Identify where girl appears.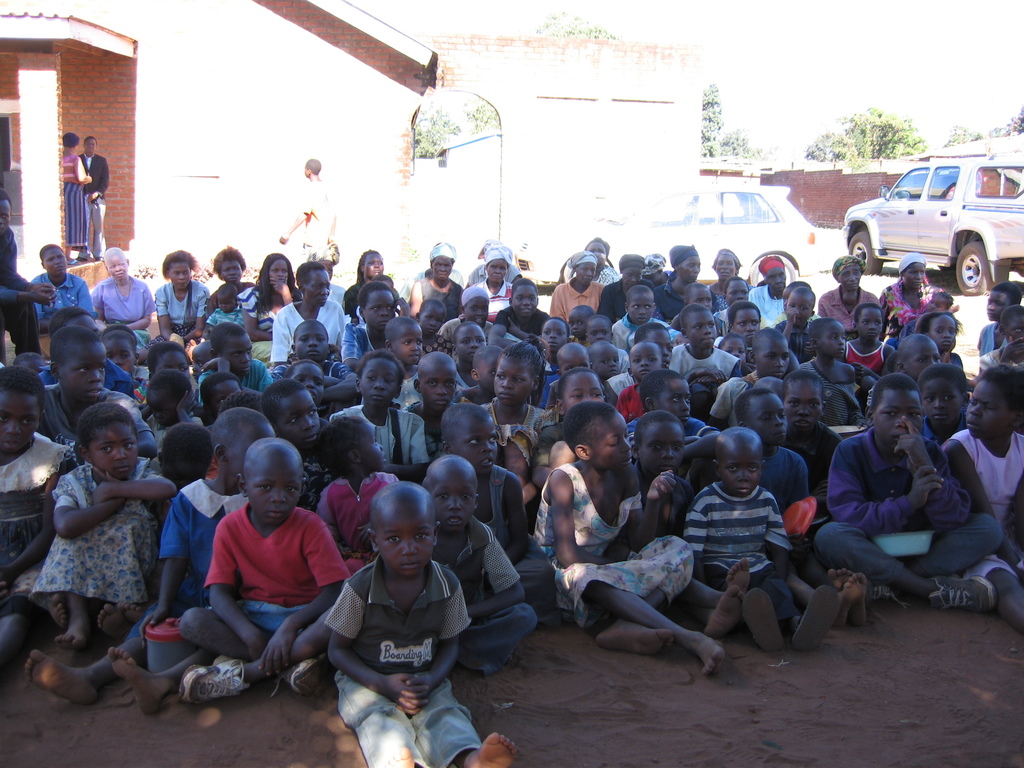
Appears at [x1=28, y1=408, x2=284, y2=712].
